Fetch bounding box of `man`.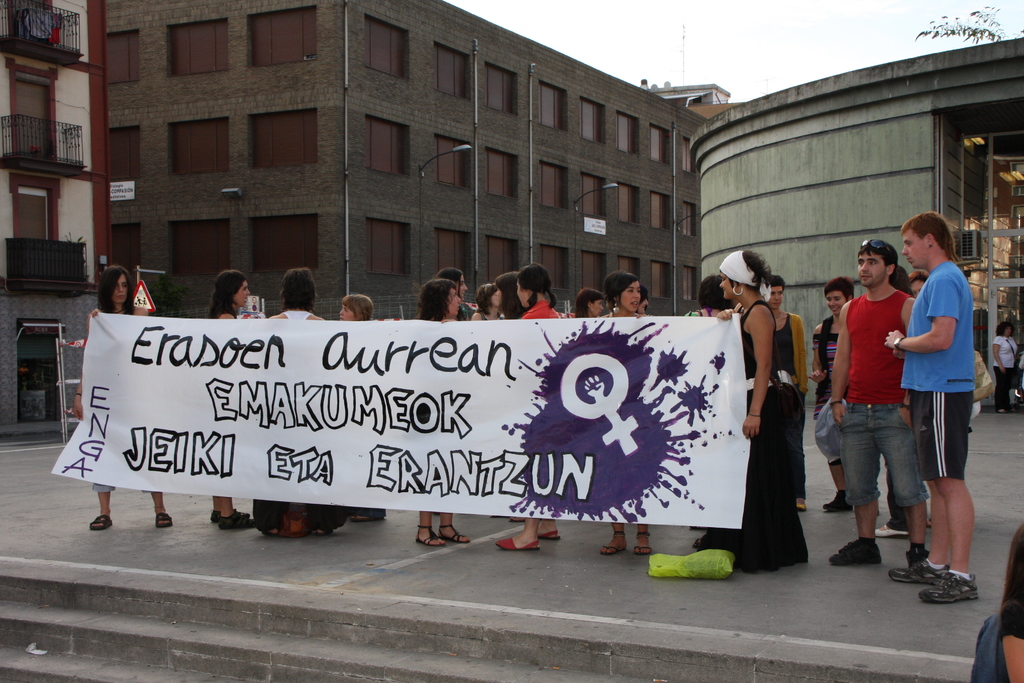
Bbox: [left=907, top=272, right=923, bottom=302].
